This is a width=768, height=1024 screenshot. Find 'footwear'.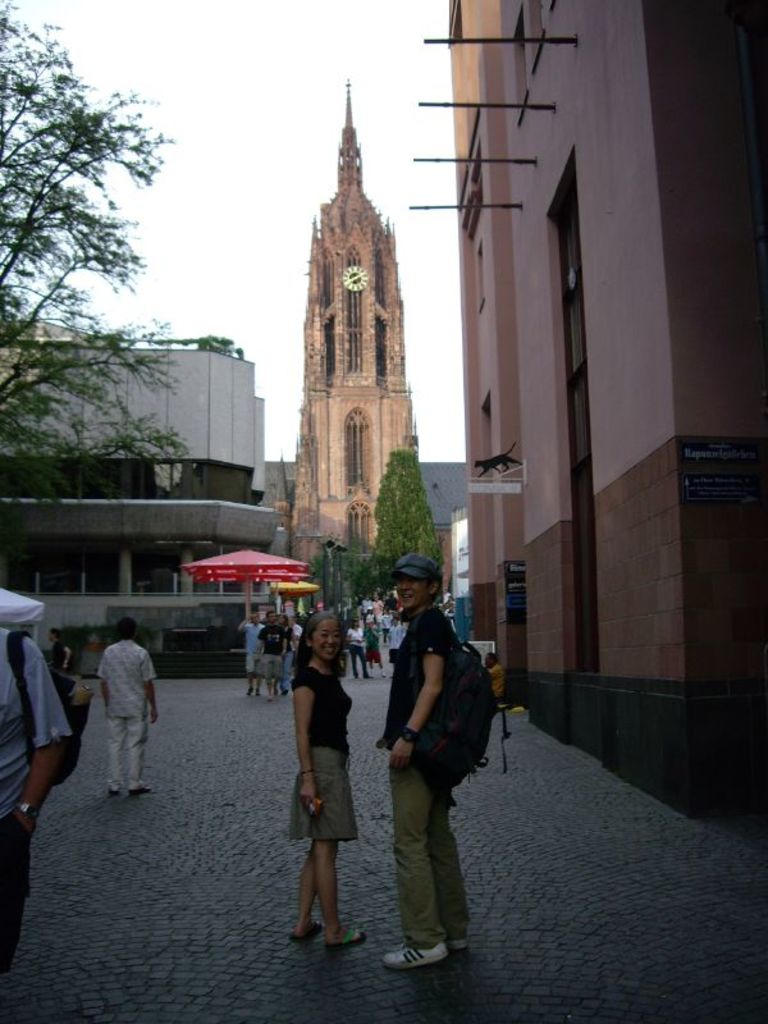
Bounding box: x1=447 y1=929 x2=475 y2=963.
